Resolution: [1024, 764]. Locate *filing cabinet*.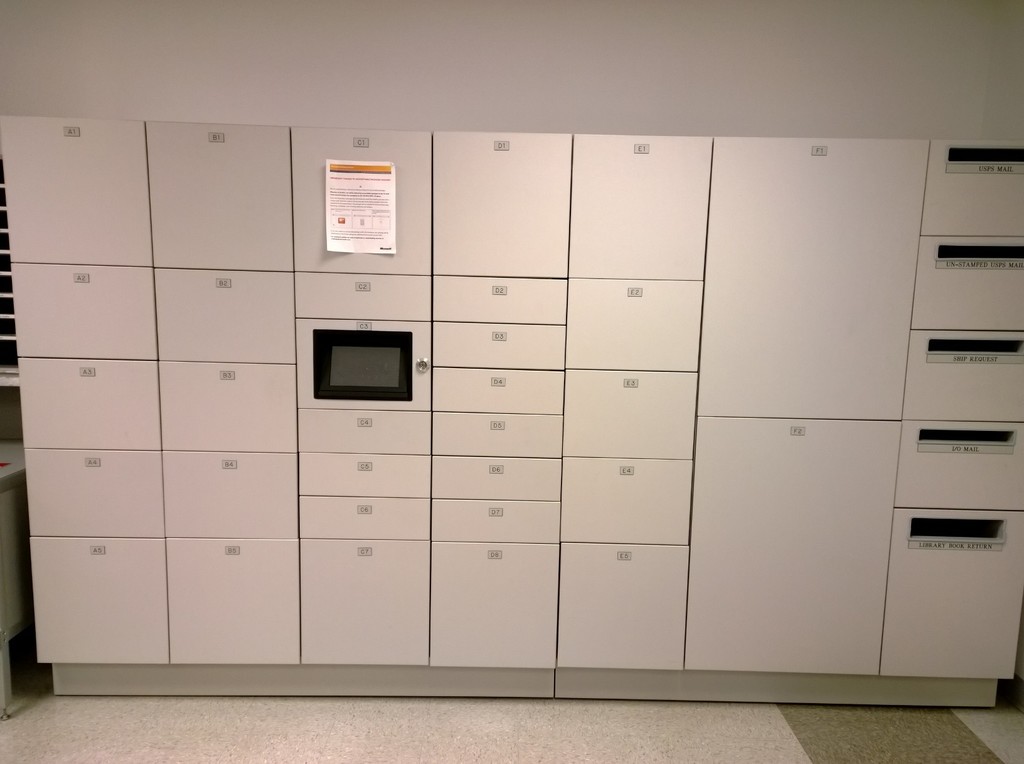
{"left": 0, "top": 104, "right": 1023, "bottom": 718}.
